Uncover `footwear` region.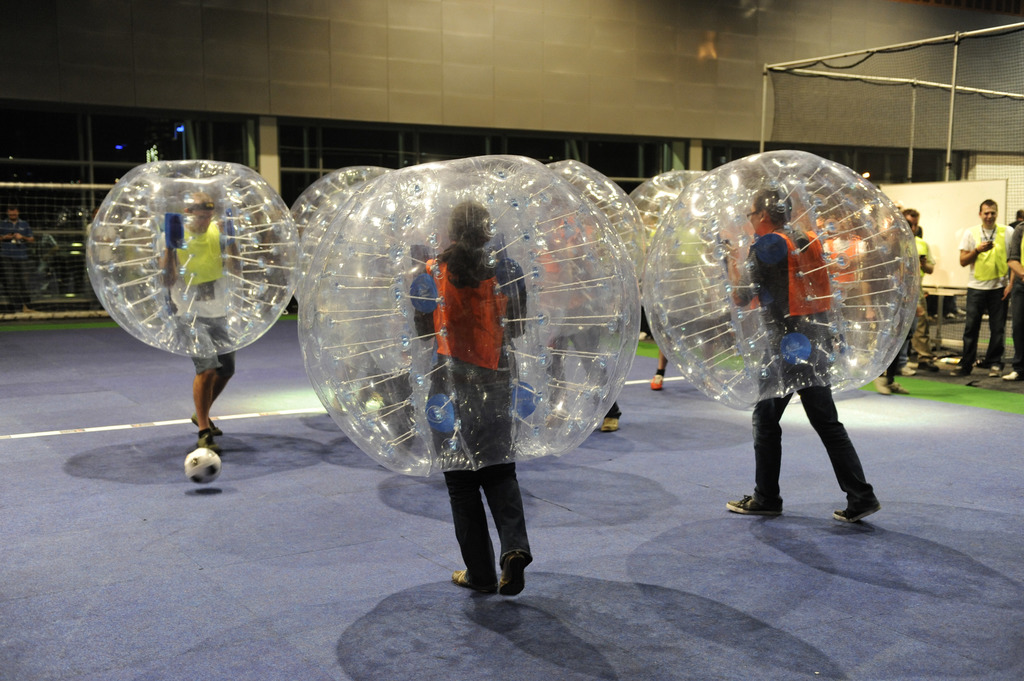
Uncovered: BBox(890, 374, 909, 396).
